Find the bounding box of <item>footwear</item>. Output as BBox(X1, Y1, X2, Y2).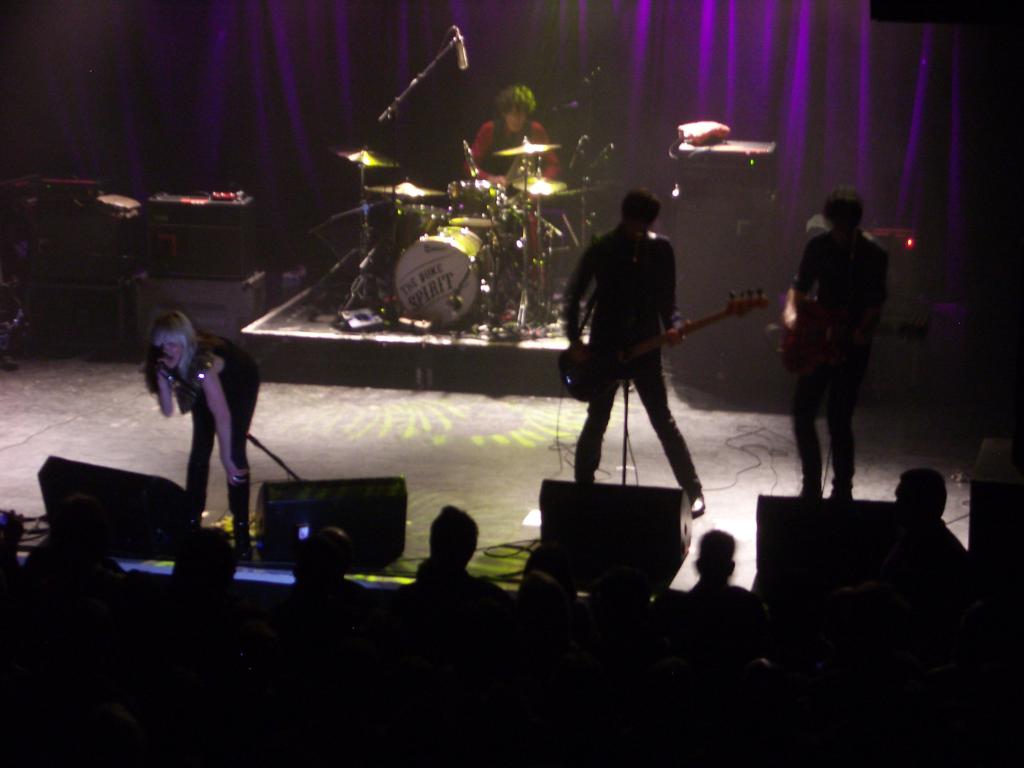
BBox(692, 497, 707, 519).
